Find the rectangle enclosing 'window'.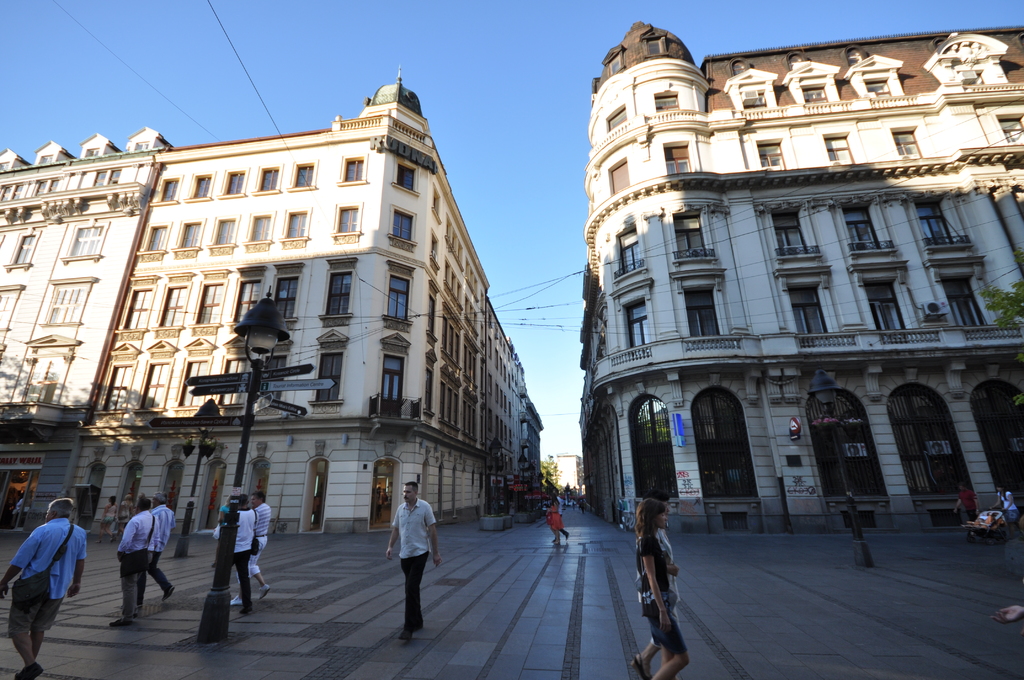
rect(610, 108, 627, 135).
